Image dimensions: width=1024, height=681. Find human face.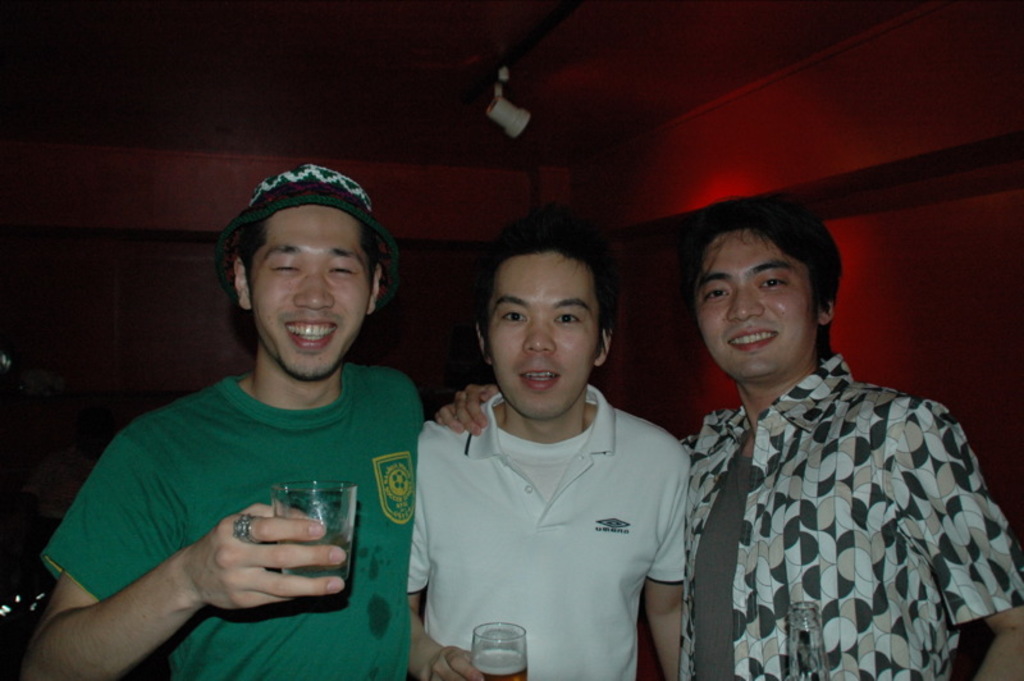
485 251 598 421.
